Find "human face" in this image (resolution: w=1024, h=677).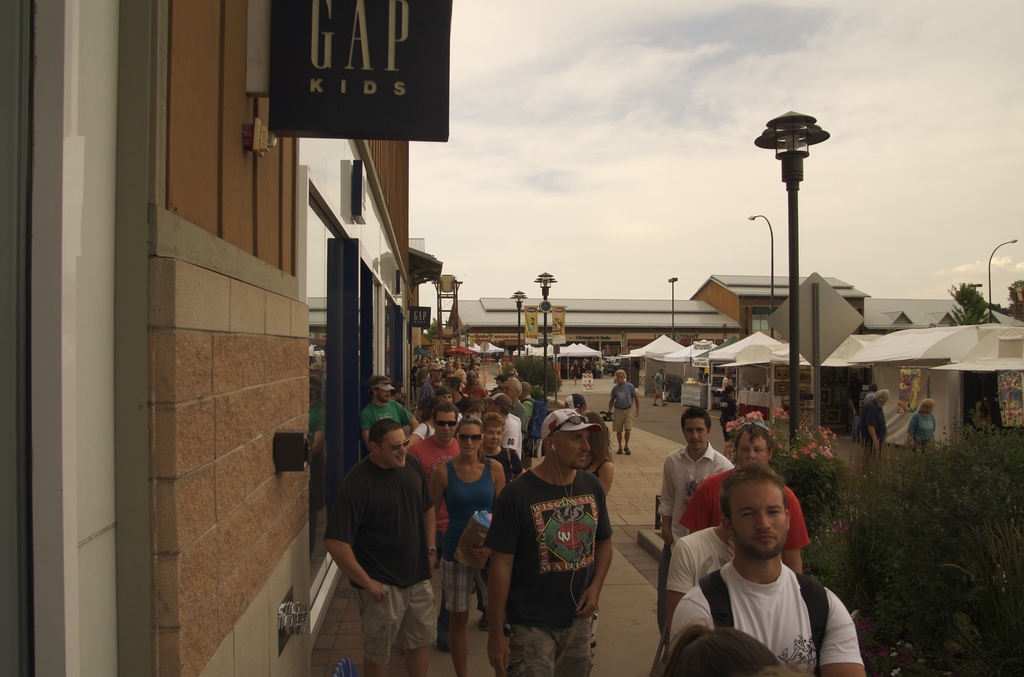
locate(486, 425, 500, 448).
